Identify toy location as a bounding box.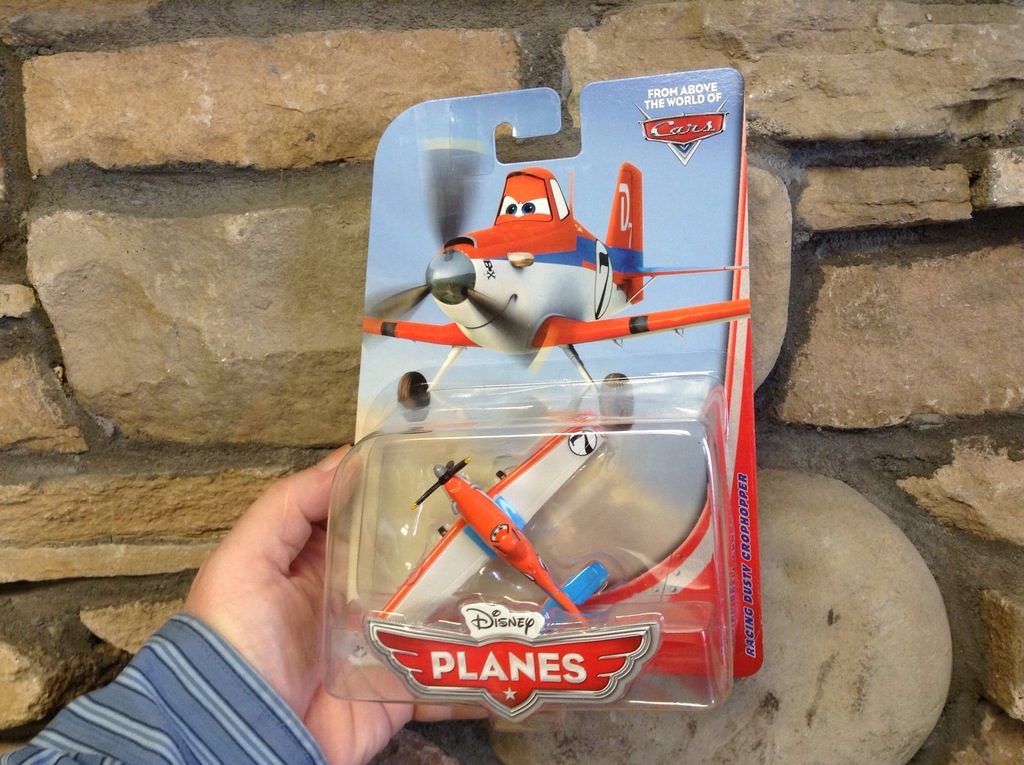
[x1=372, y1=421, x2=613, y2=640].
